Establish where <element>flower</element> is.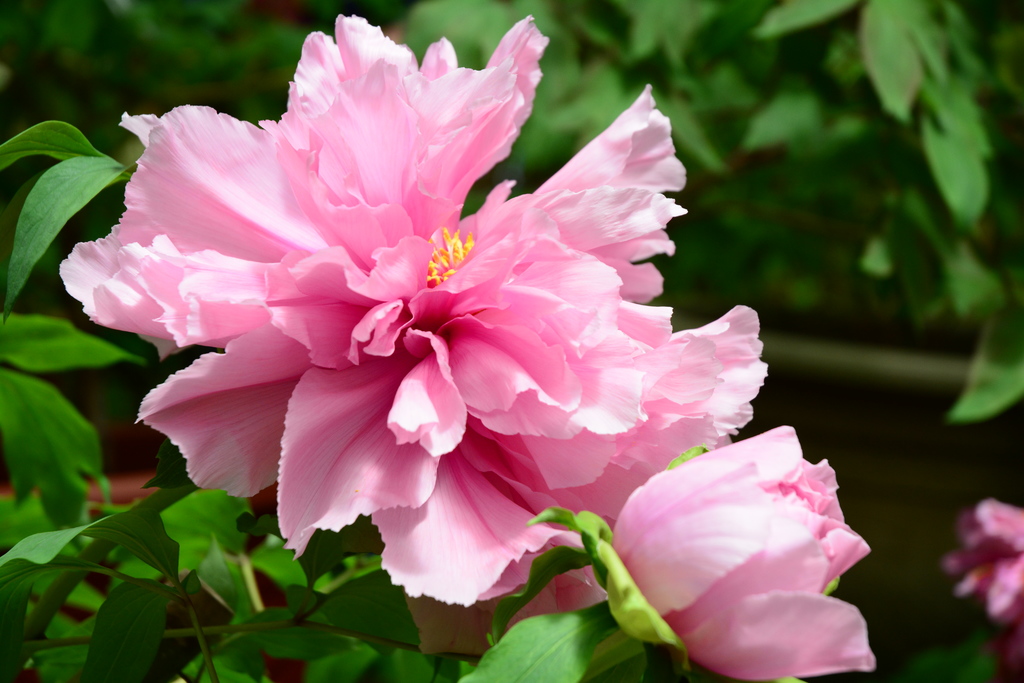
Established at (580, 414, 883, 682).
